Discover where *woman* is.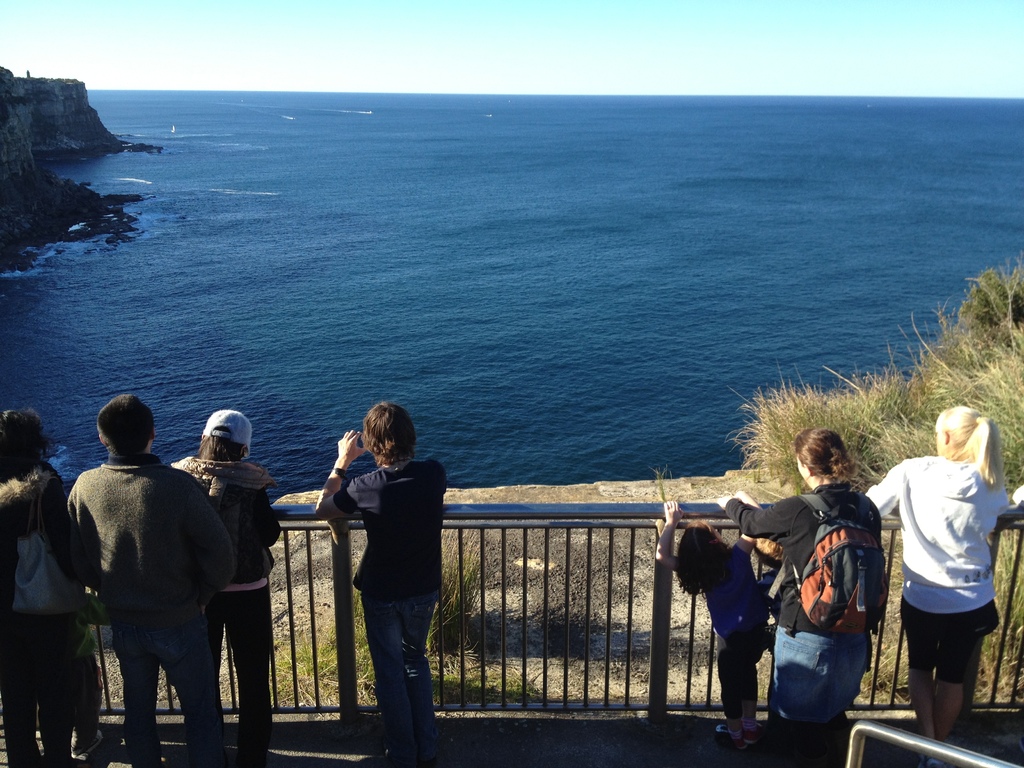
Discovered at 862:406:1009:767.
